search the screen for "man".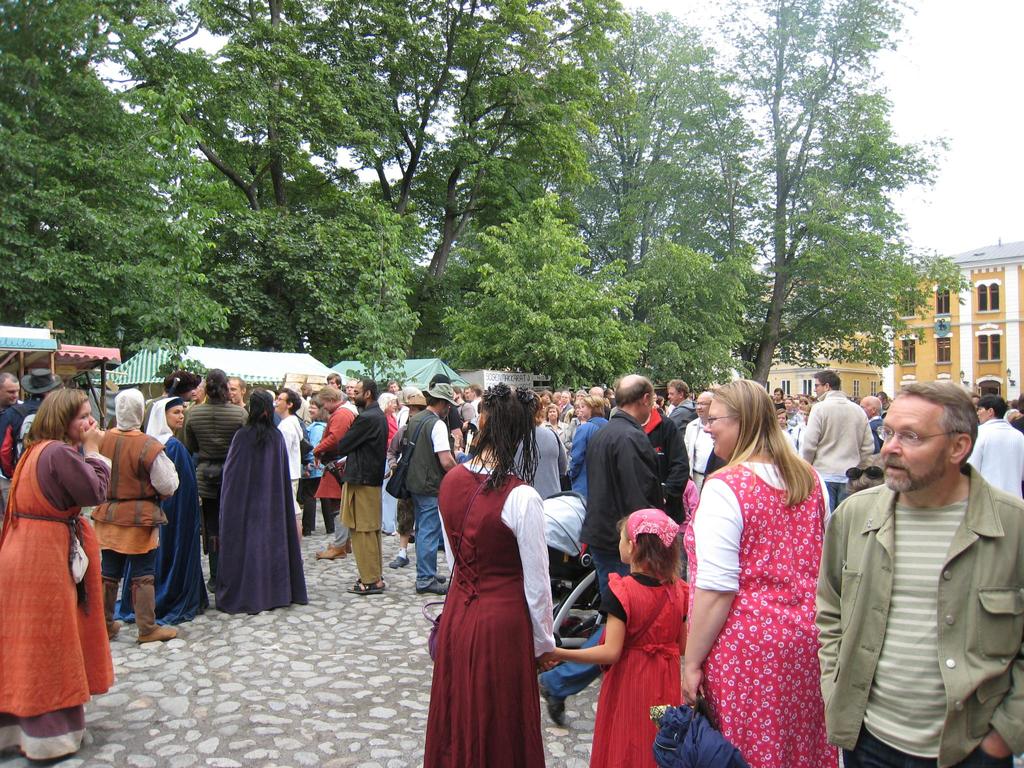
Found at region(792, 397, 810, 420).
